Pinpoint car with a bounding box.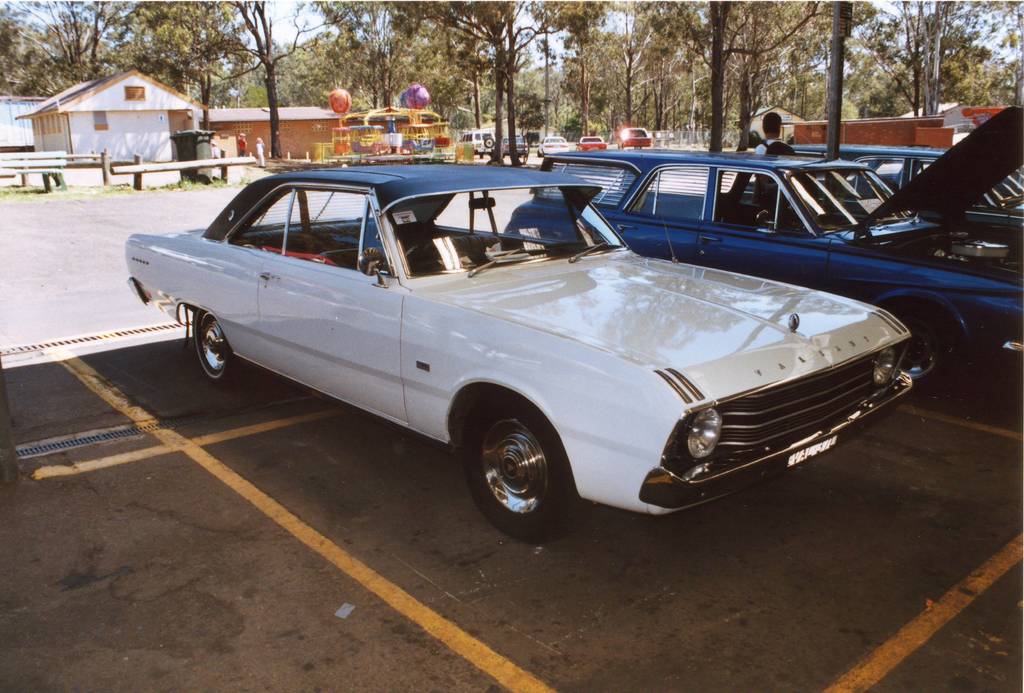
(left=738, top=150, right=1023, bottom=252).
